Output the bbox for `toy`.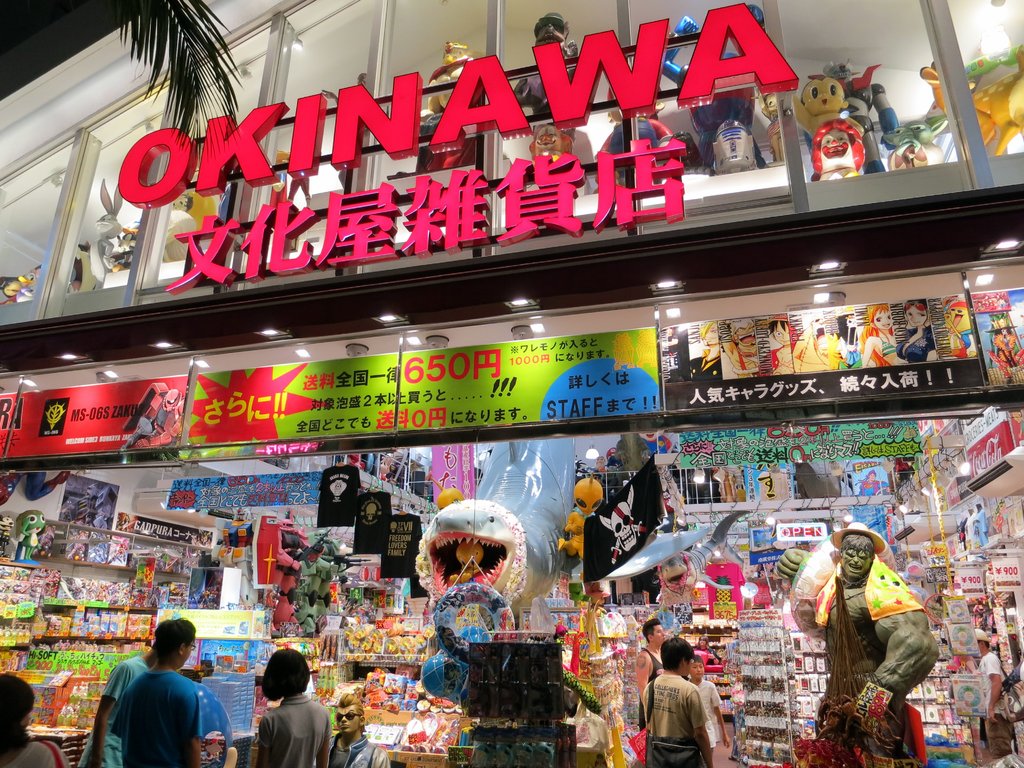
0,257,53,310.
